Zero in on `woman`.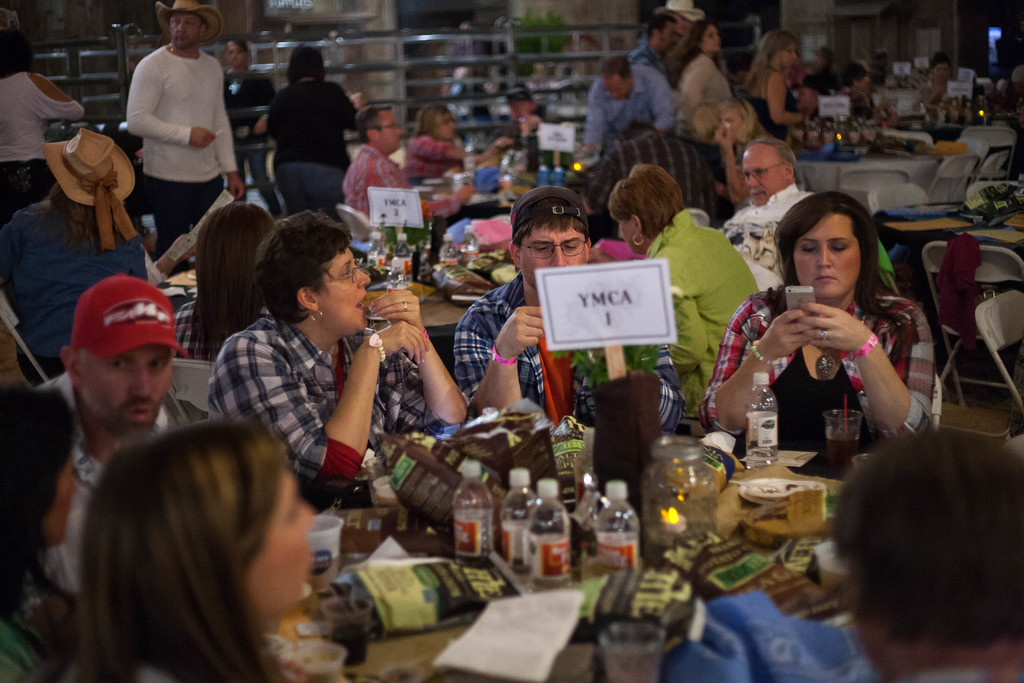
Zeroed in: BBox(266, 47, 364, 220).
